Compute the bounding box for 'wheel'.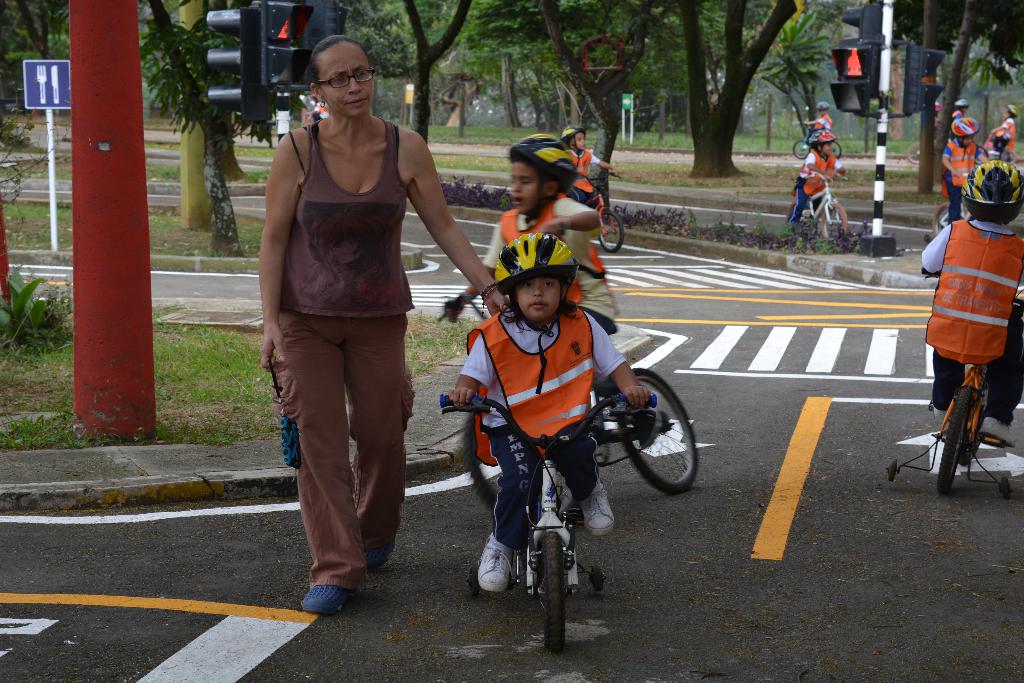
{"x1": 614, "y1": 365, "x2": 698, "y2": 496}.
